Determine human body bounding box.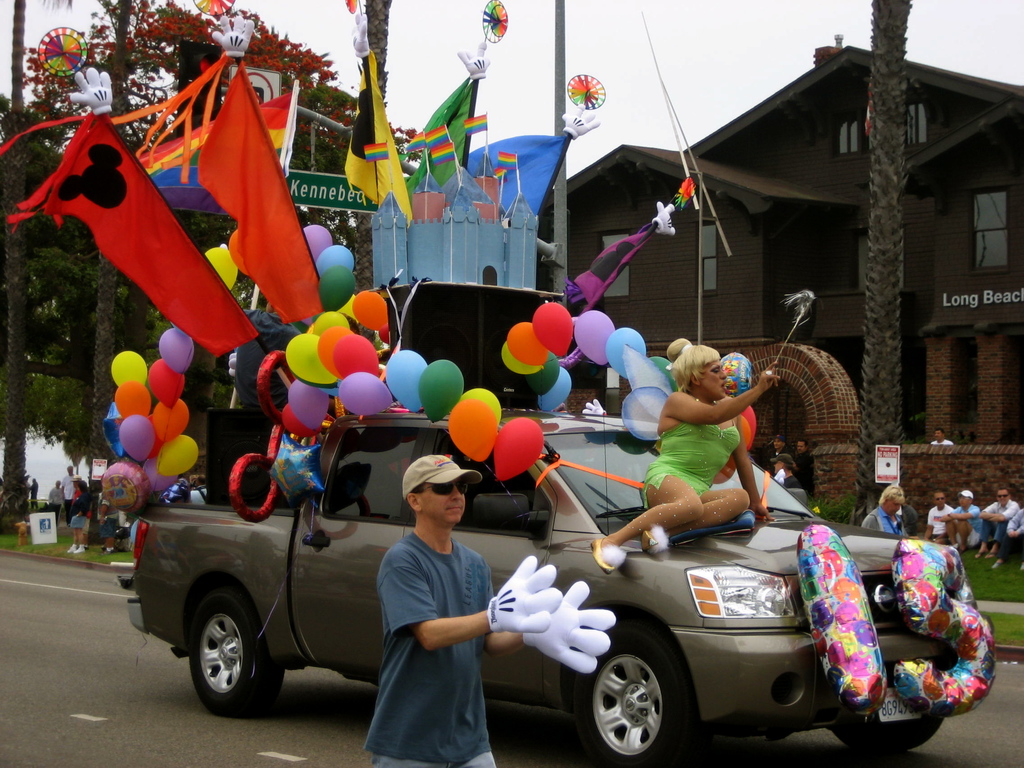
Determined: (993, 503, 1023, 572).
